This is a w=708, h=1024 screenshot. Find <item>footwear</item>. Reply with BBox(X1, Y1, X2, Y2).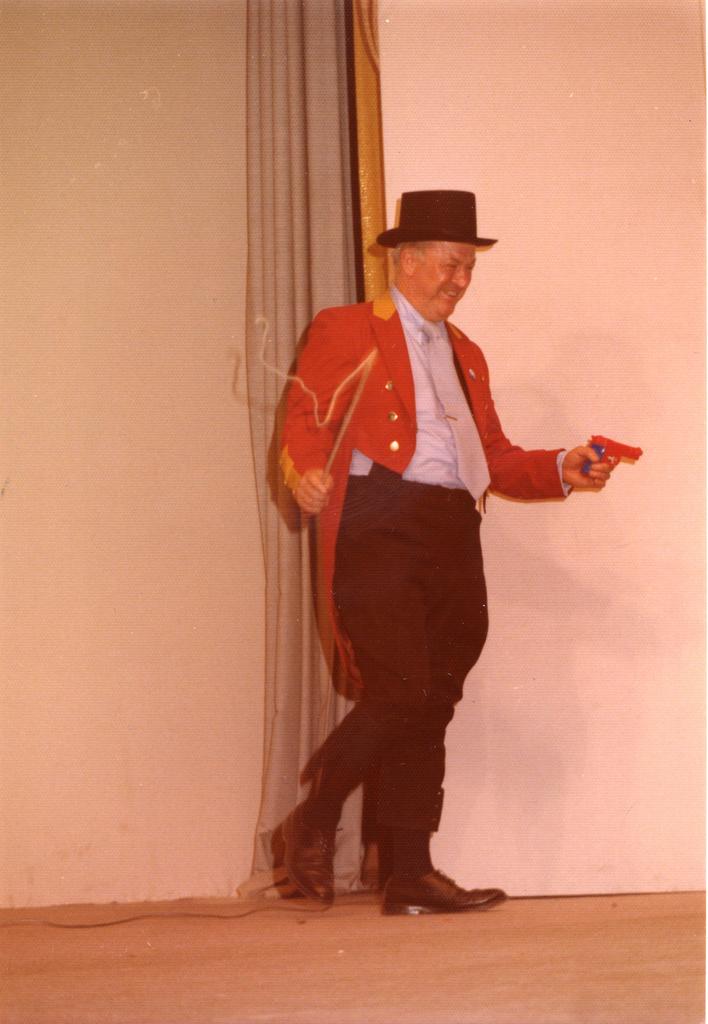
BBox(387, 851, 494, 918).
